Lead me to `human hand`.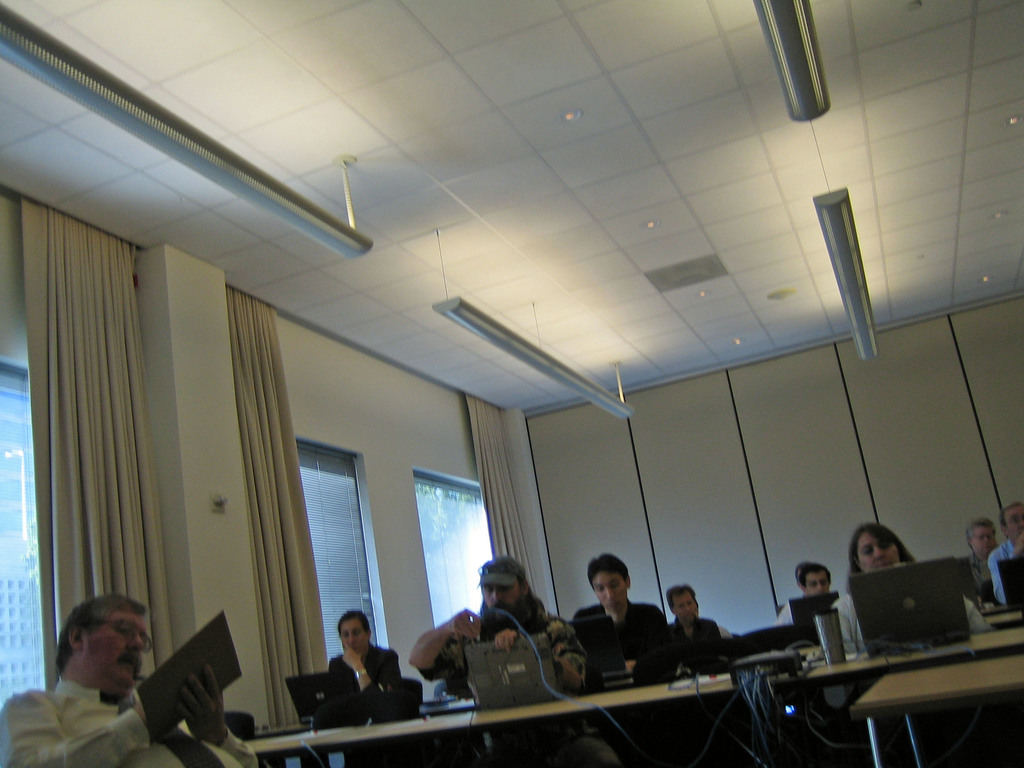
Lead to {"x1": 342, "y1": 639, "x2": 364, "y2": 668}.
